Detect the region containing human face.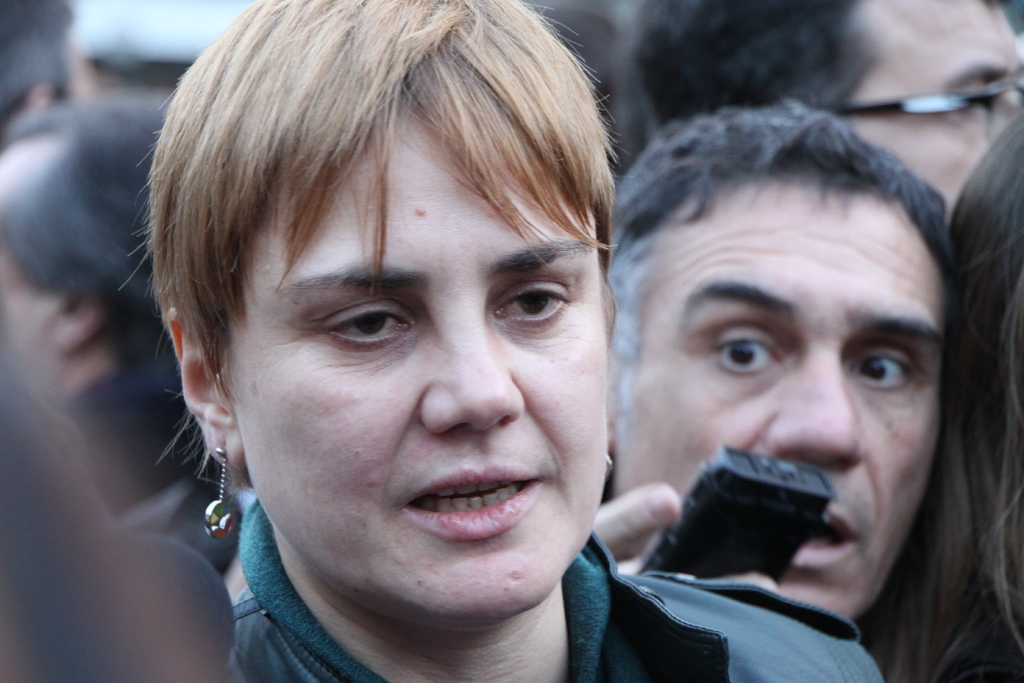
box=[230, 100, 605, 618].
